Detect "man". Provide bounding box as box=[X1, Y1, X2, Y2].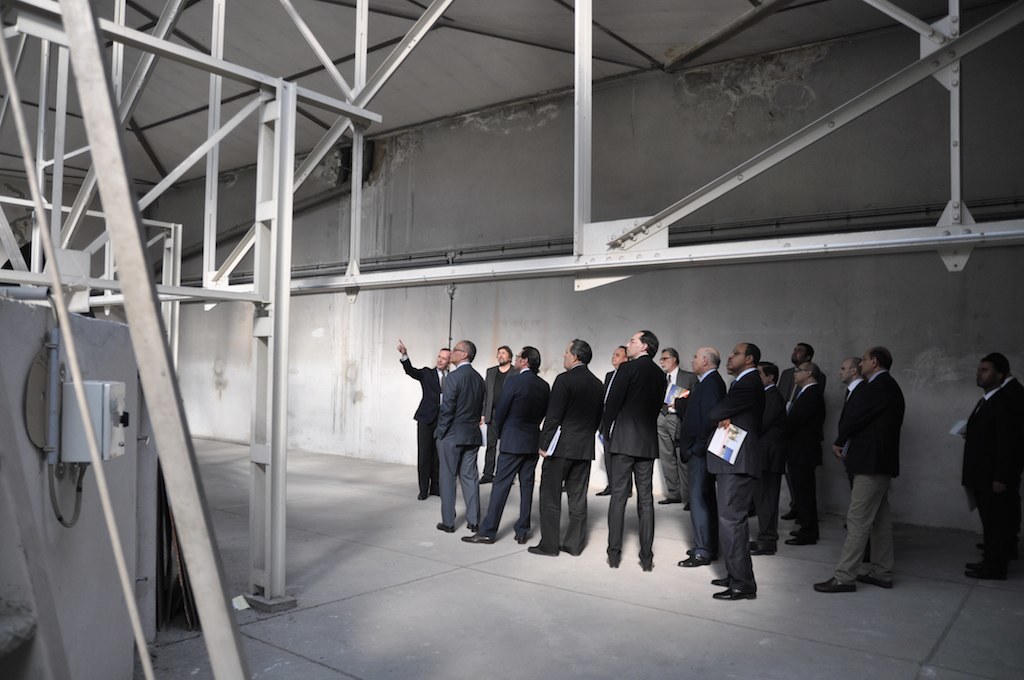
box=[956, 355, 1023, 583].
